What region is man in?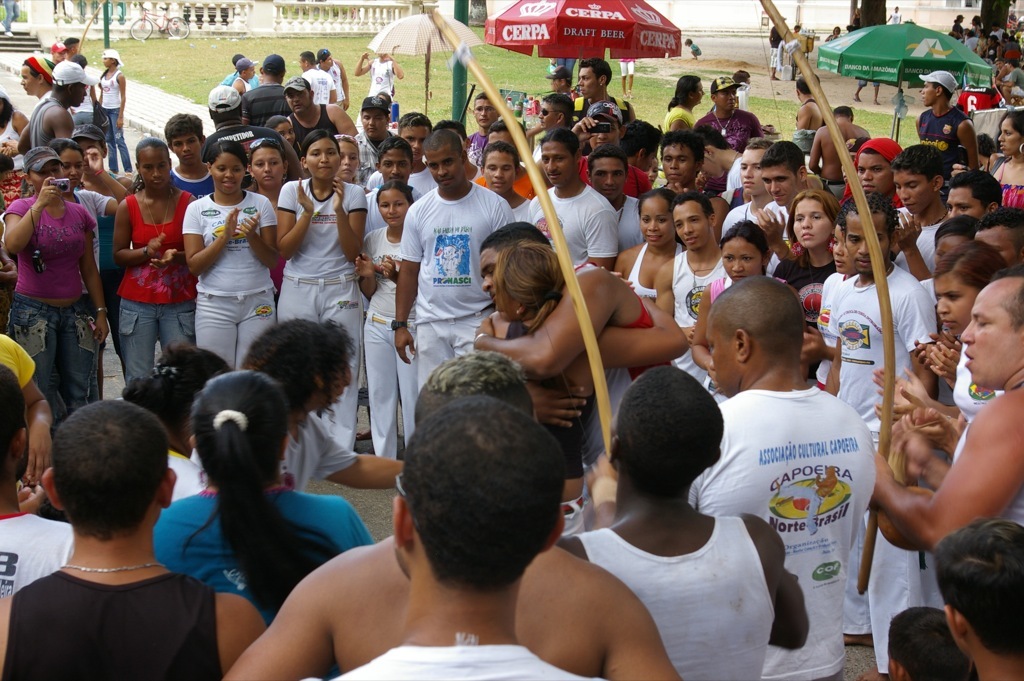
568,112,656,201.
